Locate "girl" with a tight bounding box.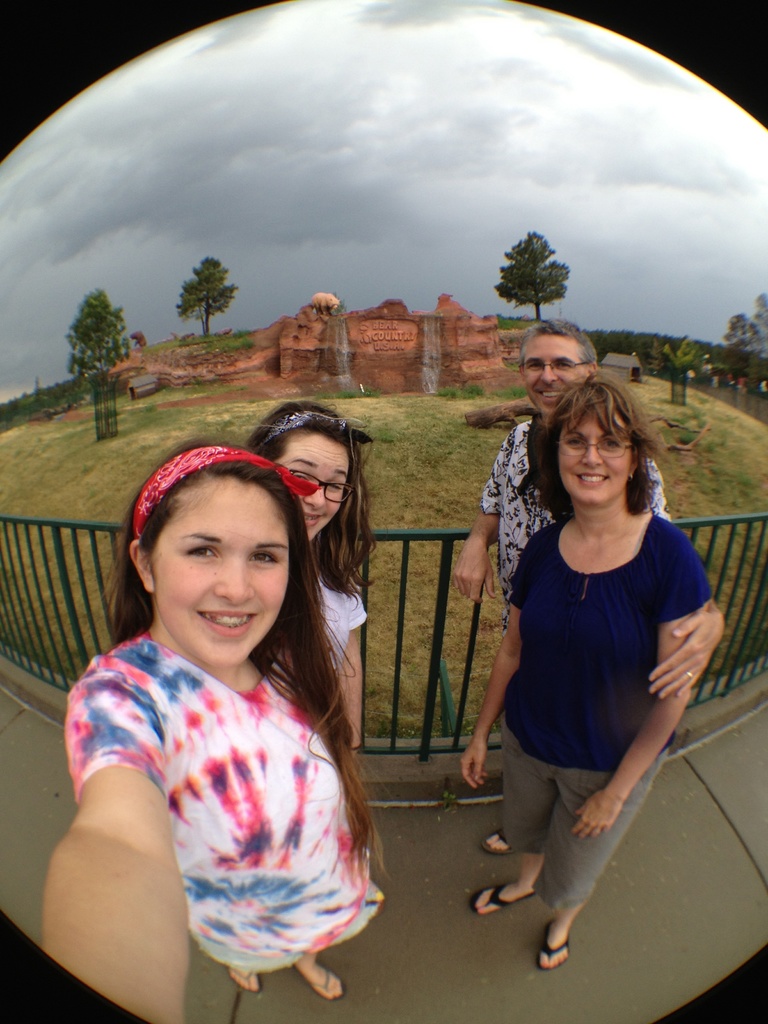
bbox=[37, 438, 387, 1023].
